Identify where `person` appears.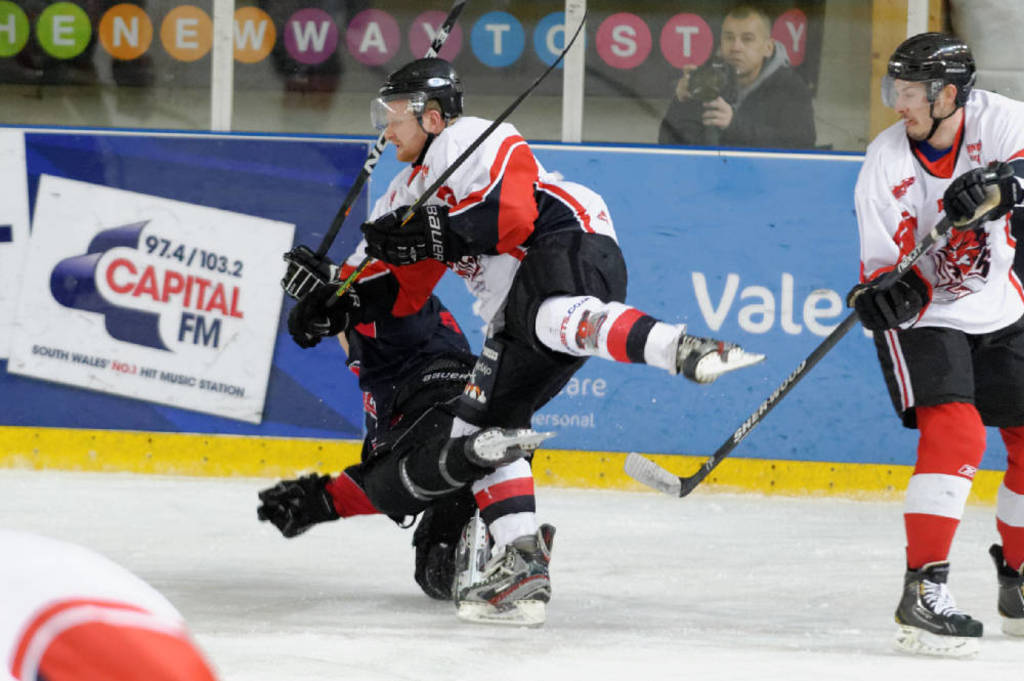
Appears at <bbox>339, 57, 770, 620</bbox>.
